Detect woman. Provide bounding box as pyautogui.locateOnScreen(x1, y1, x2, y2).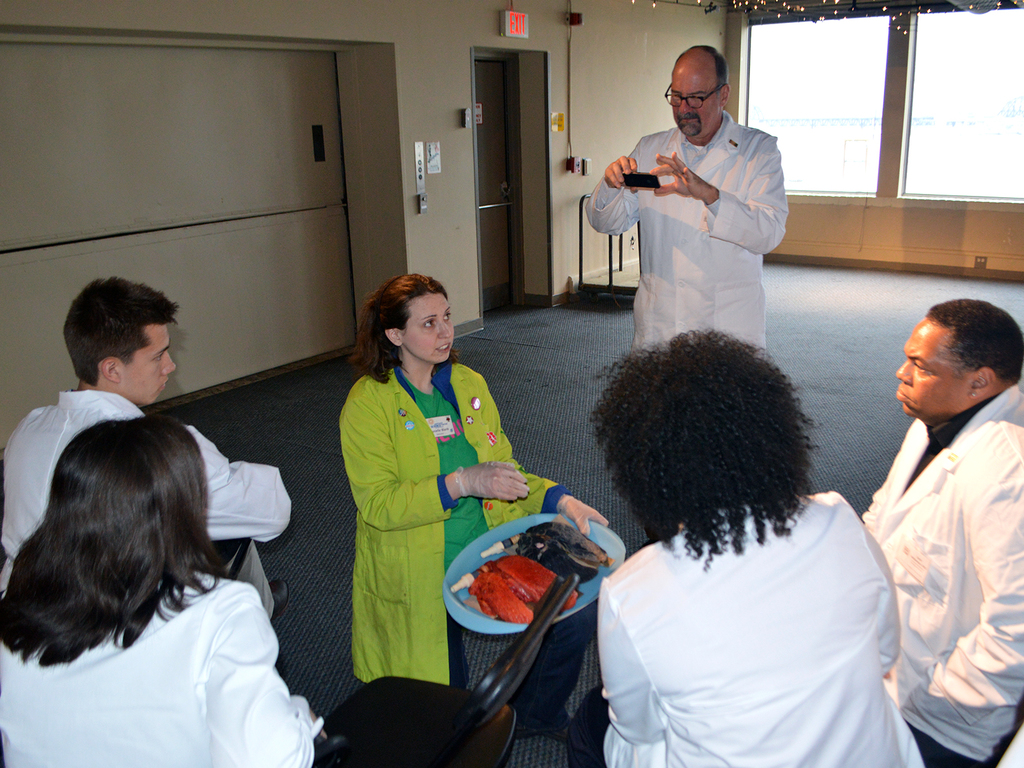
pyautogui.locateOnScreen(0, 413, 324, 767).
